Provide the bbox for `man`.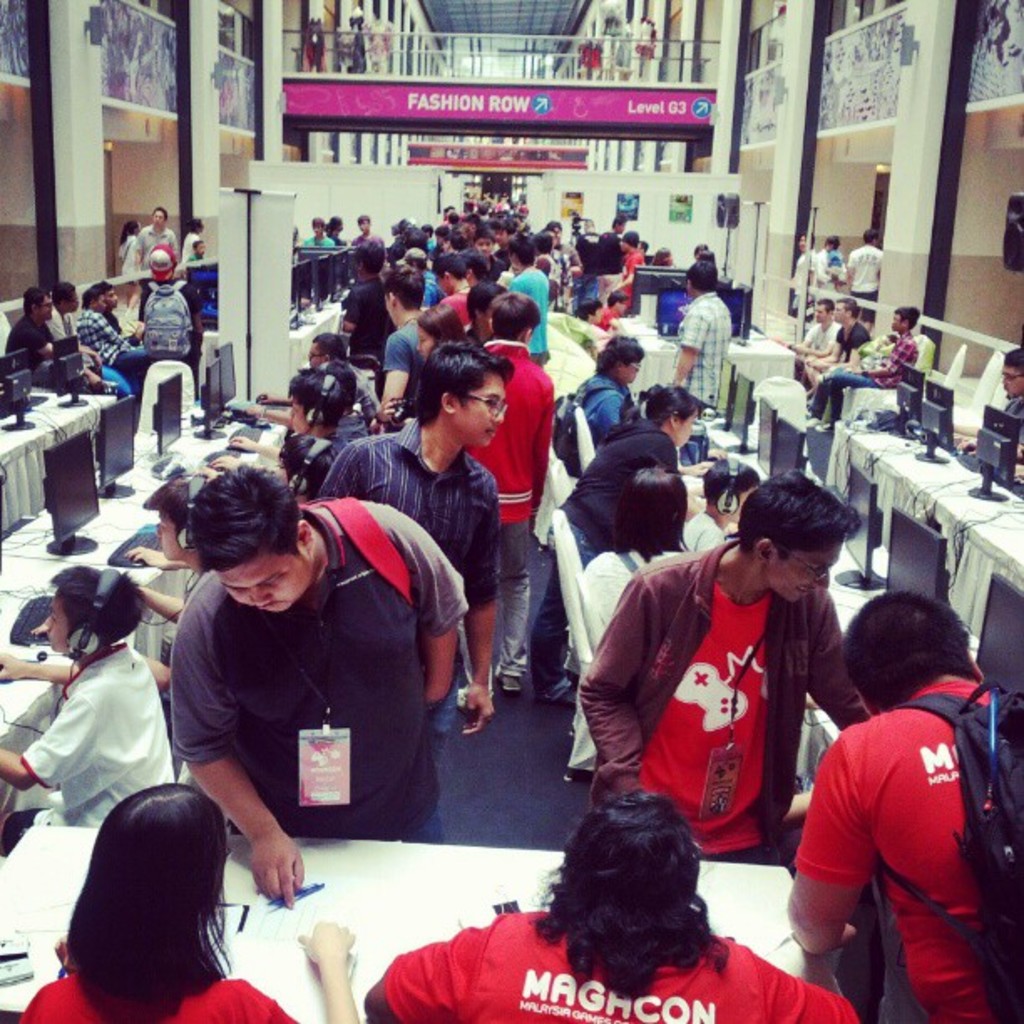
596,212,621,296.
